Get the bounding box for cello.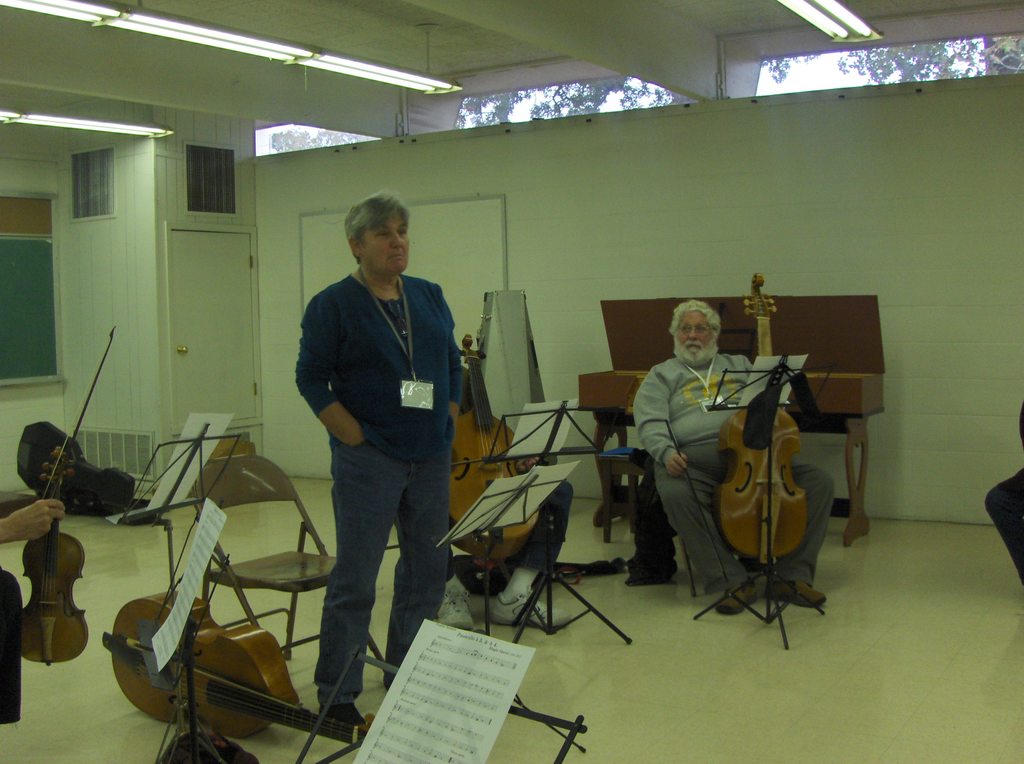
(left=23, top=328, right=115, bottom=667).
